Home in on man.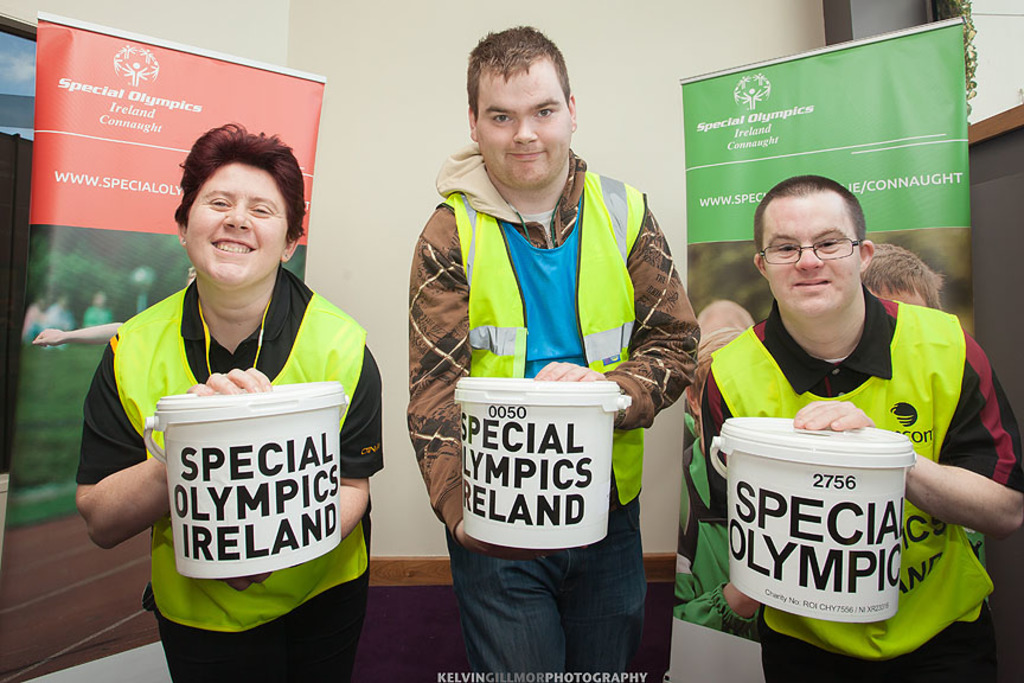
Homed in at l=693, t=173, r=1023, b=682.
